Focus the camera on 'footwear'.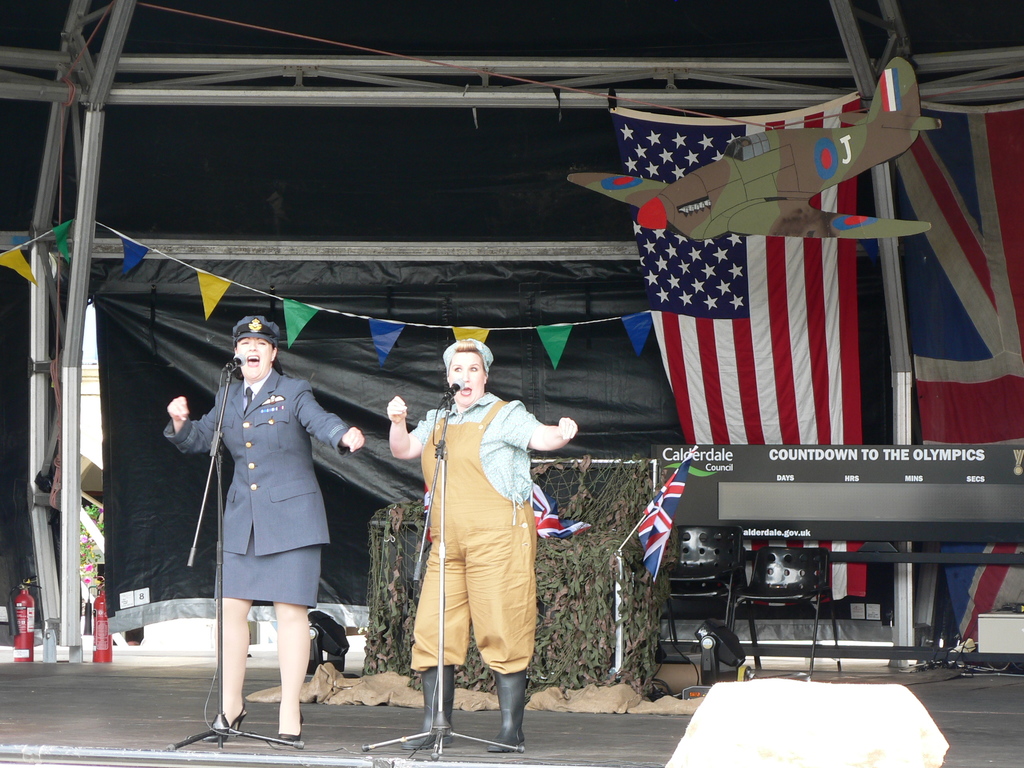
Focus region: bbox(399, 664, 456, 754).
